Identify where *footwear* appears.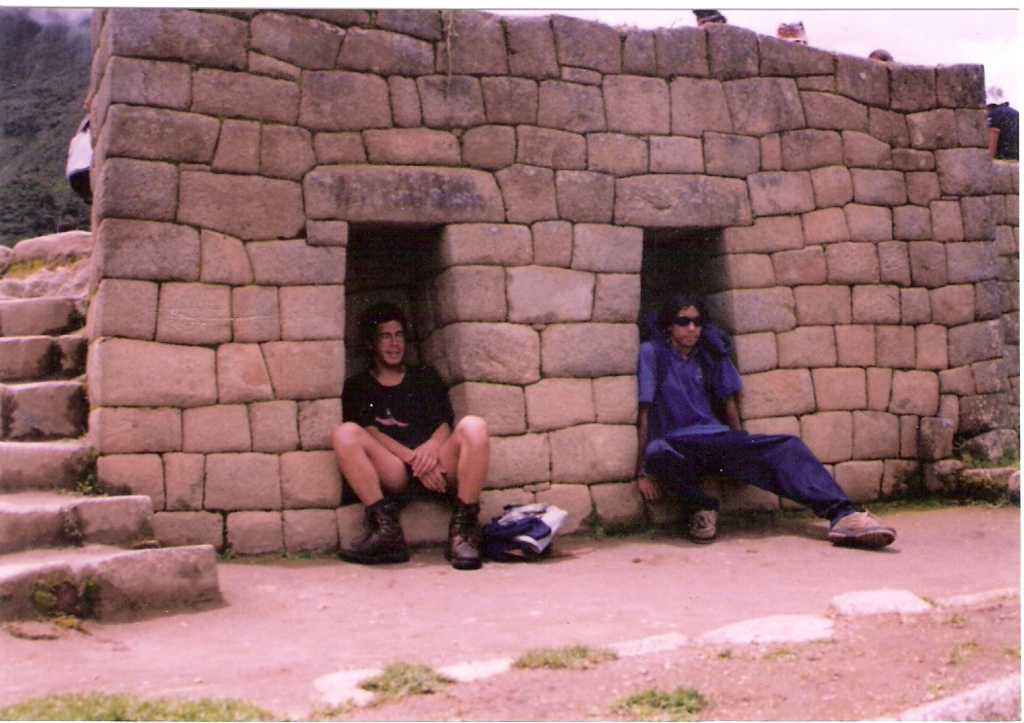
Appears at Rect(813, 496, 892, 556).
